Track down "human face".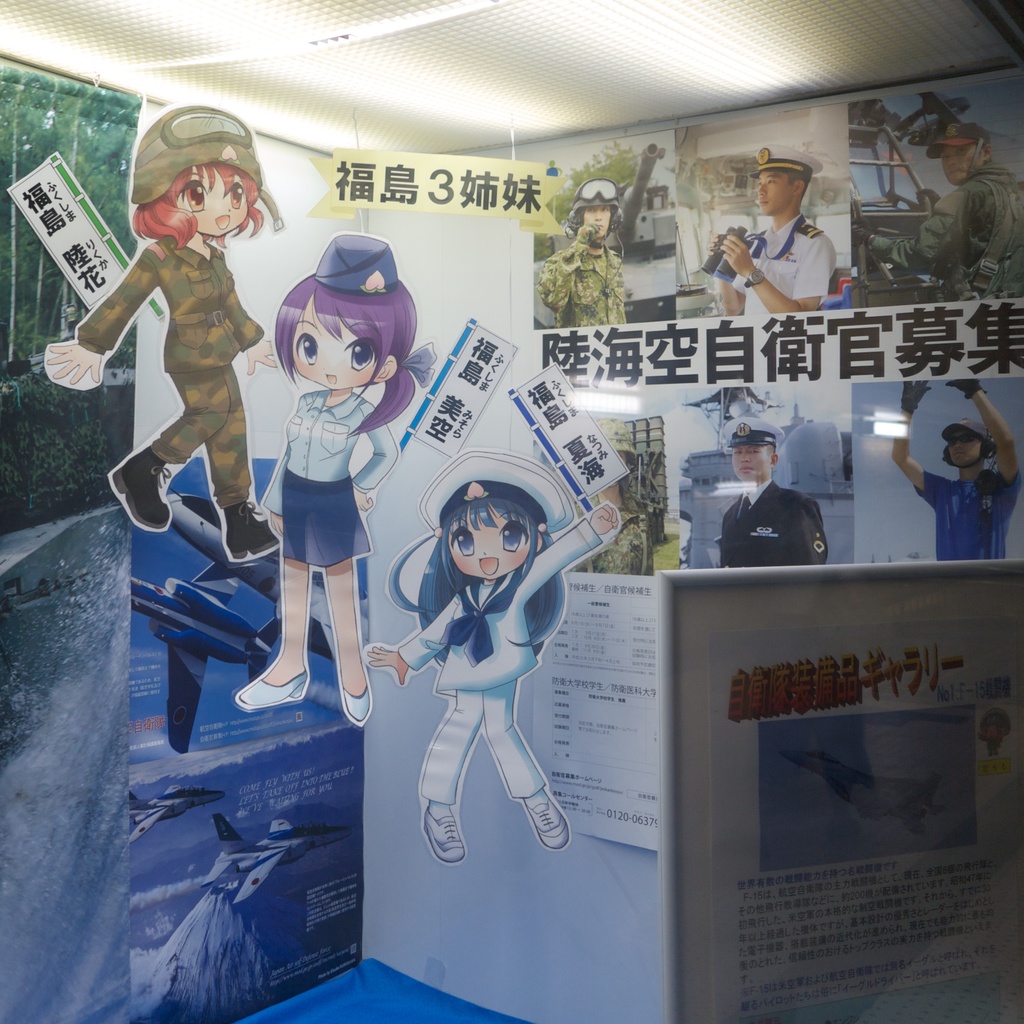
Tracked to crop(765, 166, 796, 218).
